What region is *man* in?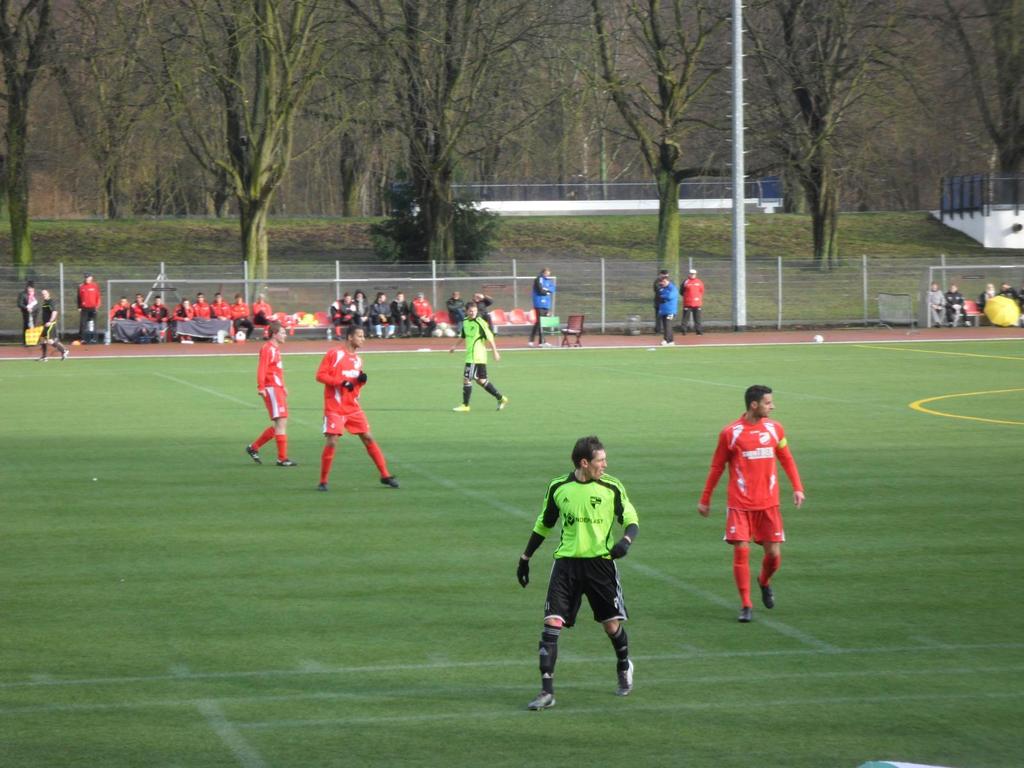
[x1=326, y1=289, x2=361, y2=336].
